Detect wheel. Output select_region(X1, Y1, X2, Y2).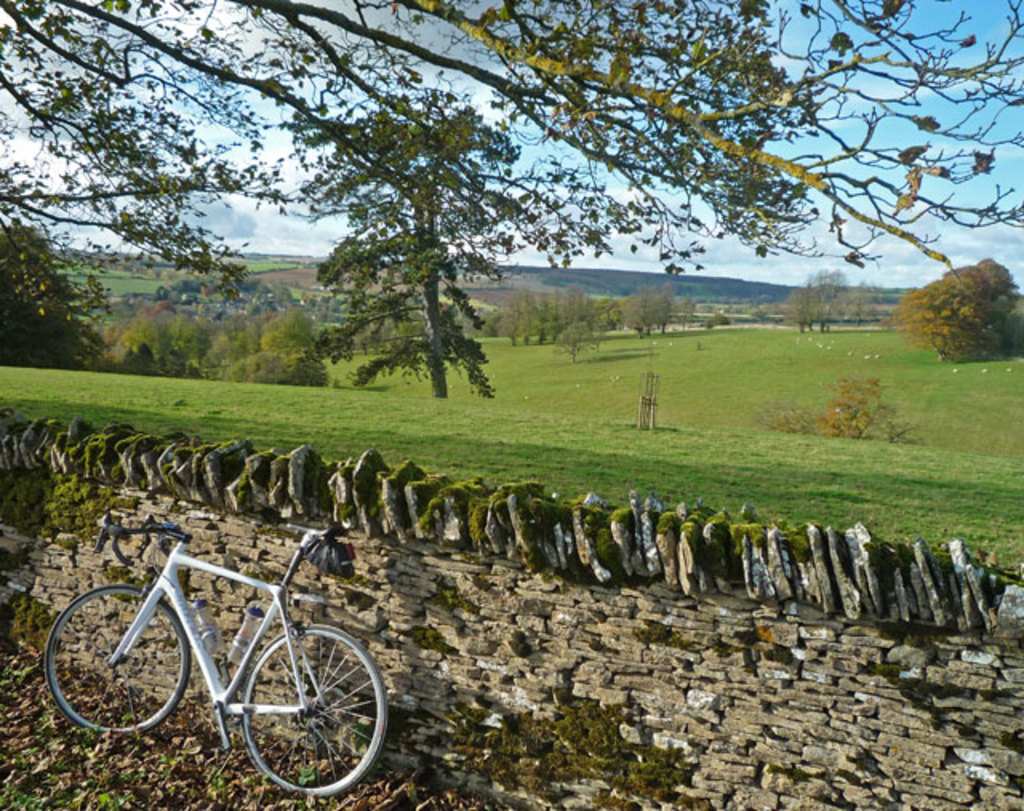
select_region(45, 581, 192, 733).
